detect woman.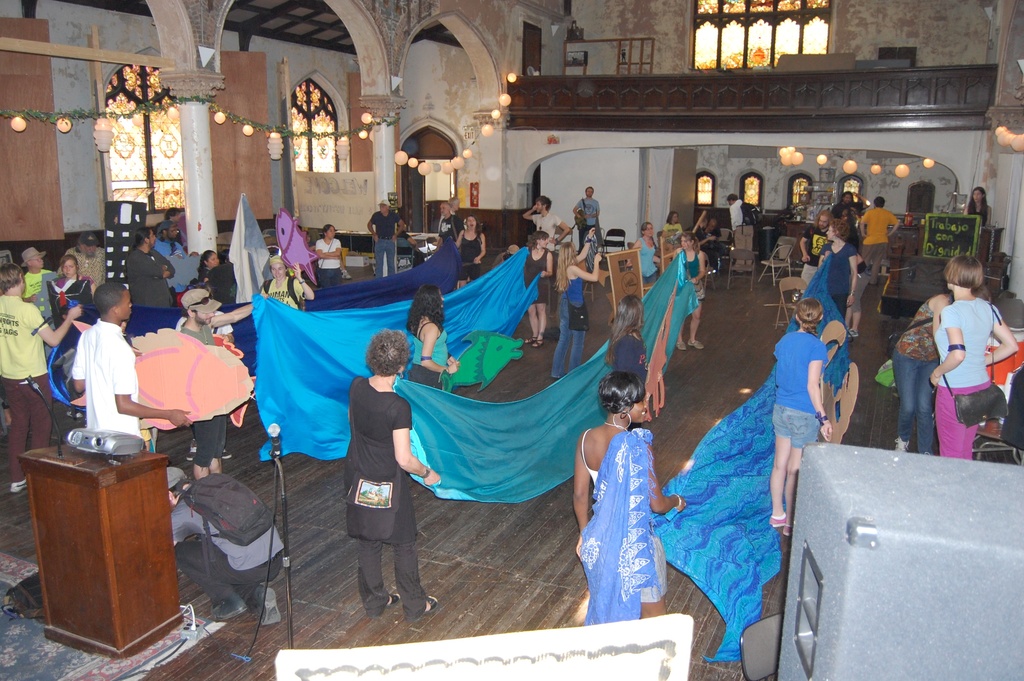
Detected at 634/222/666/281.
